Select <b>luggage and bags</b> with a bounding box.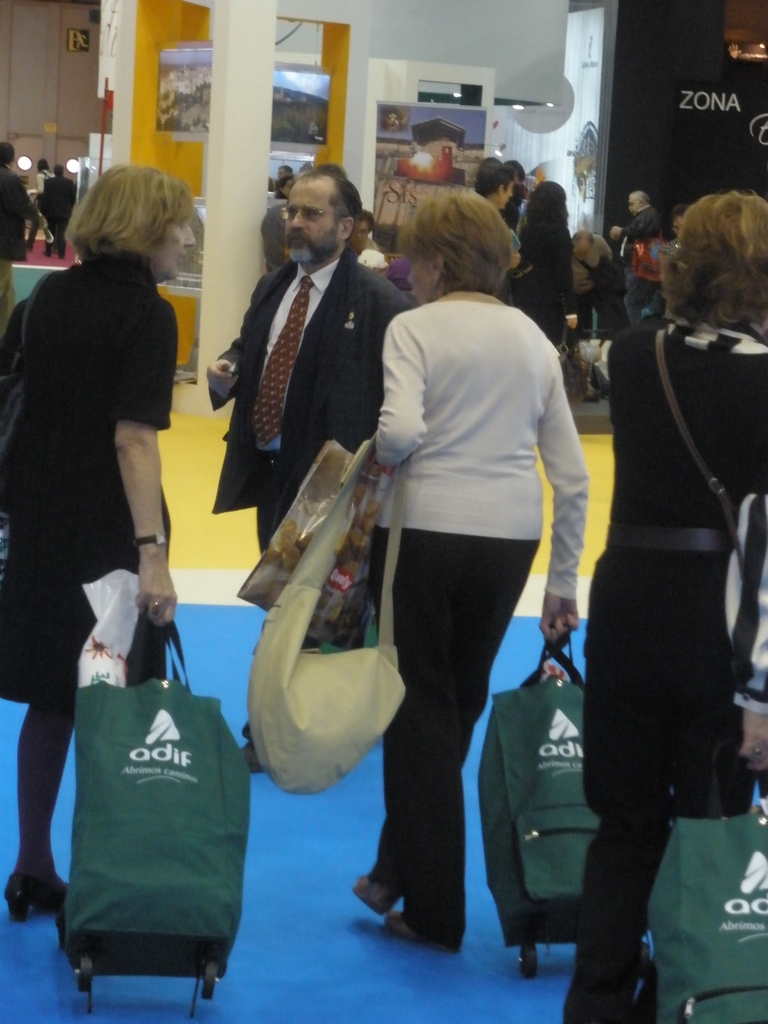
{"x1": 52, "y1": 545, "x2": 235, "y2": 960}.
